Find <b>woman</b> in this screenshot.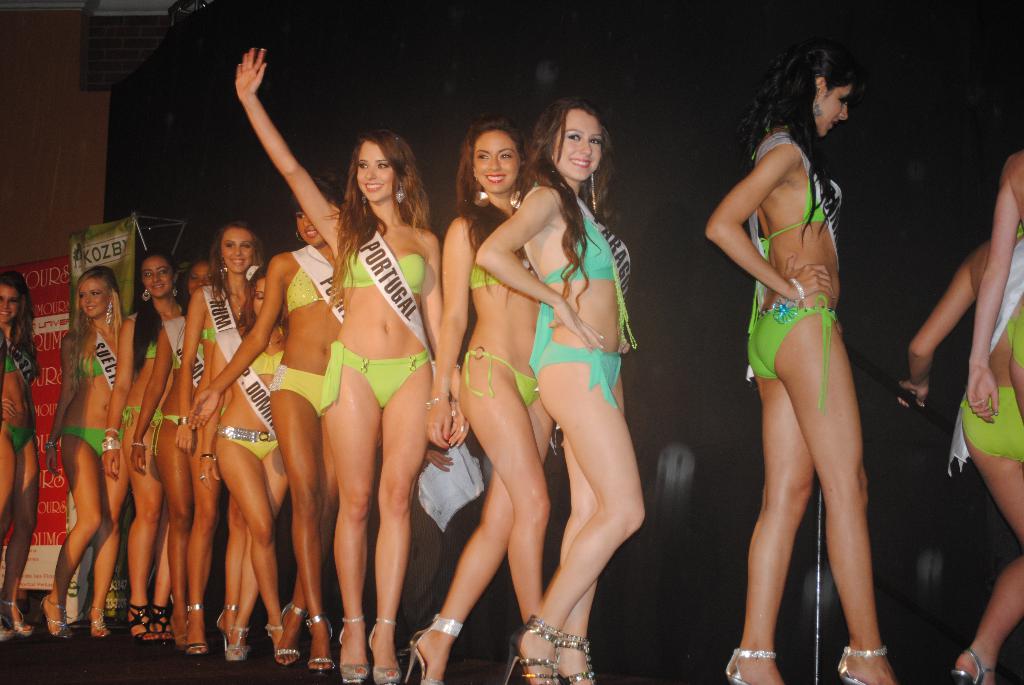
The bounding box for <b>woman</b> is [x1=893, y1=242, x2=1023, y2=684].
